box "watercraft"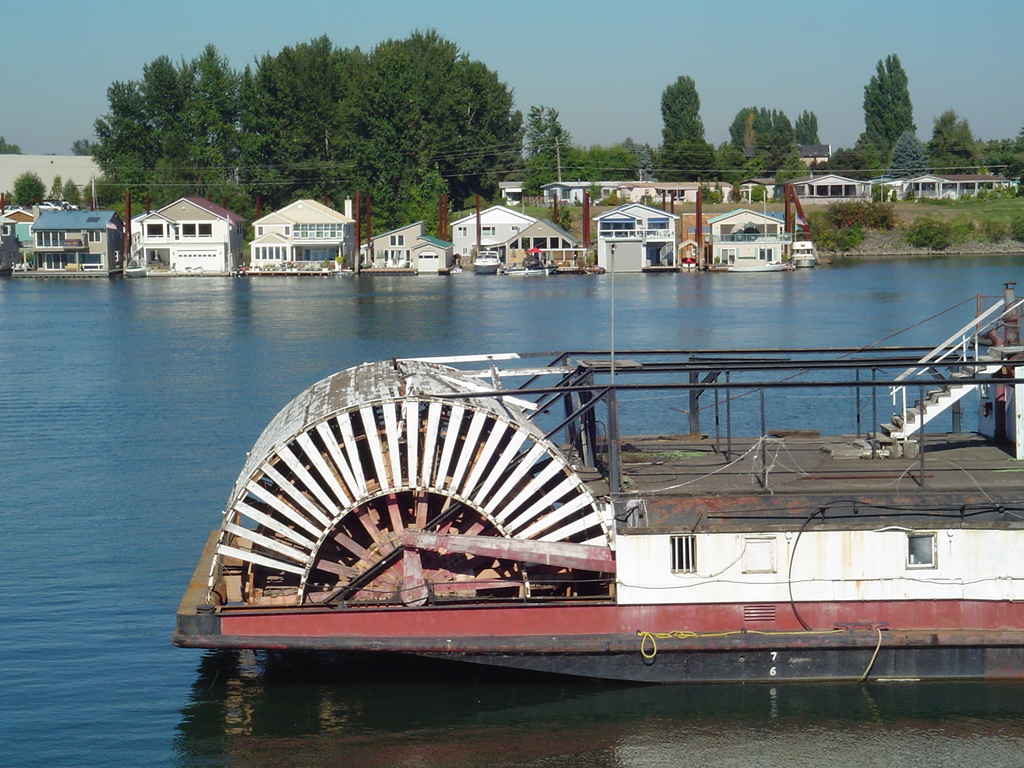
select_region(795, 246, 813, 271)
